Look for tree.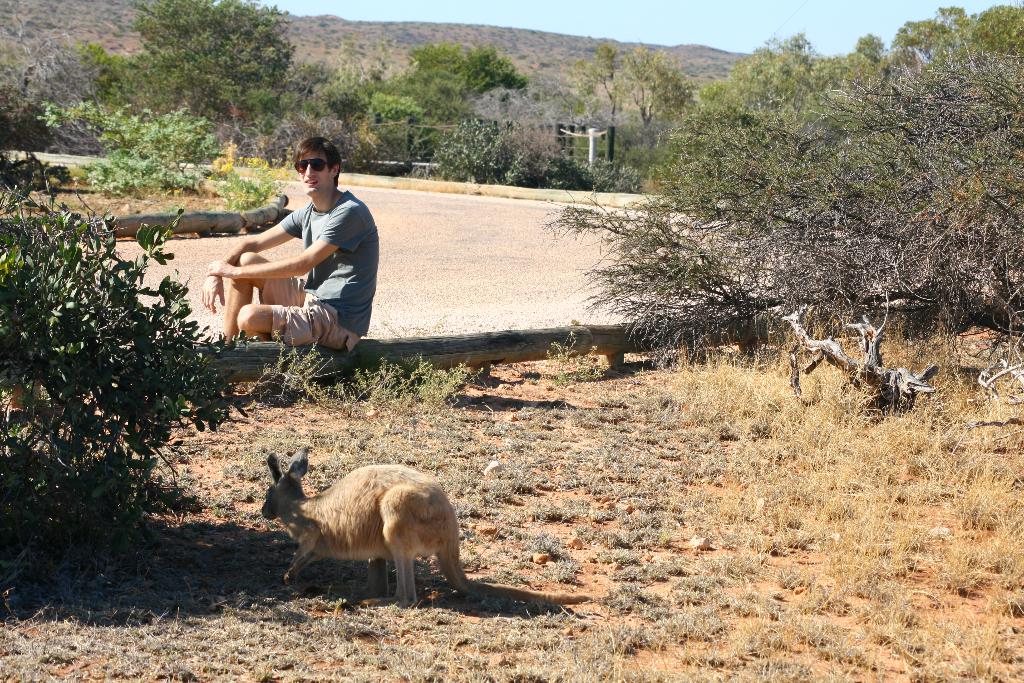
Found: 19, 174, 216, 568.
